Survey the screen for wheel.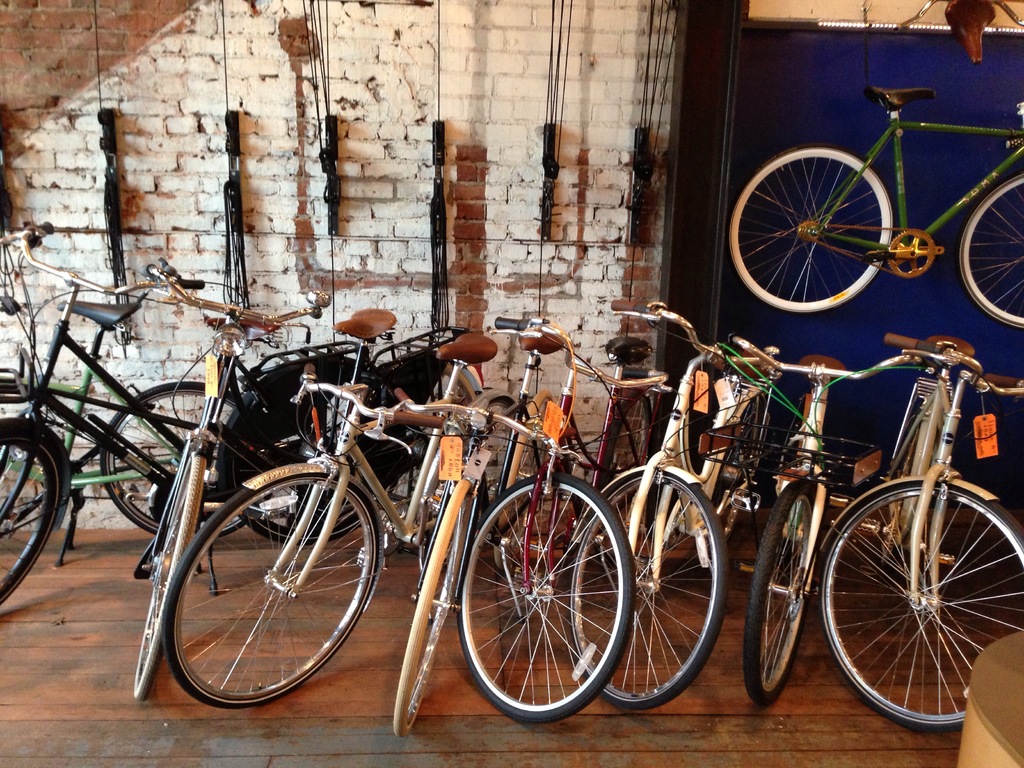
Survey found: box(159, 468, 408, 709).
